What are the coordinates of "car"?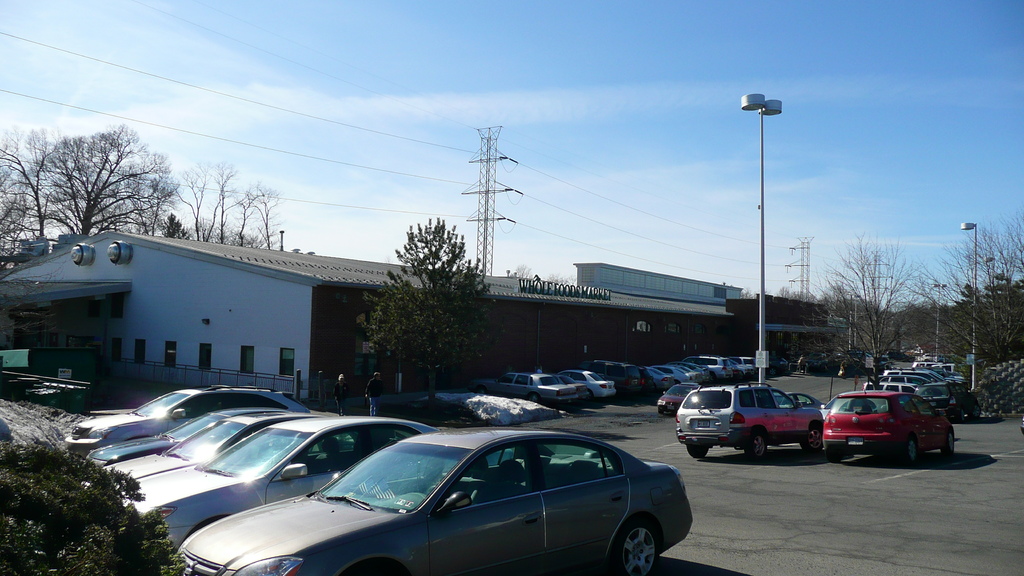
(x1=86, y1=407, x2=289, y2=468).
